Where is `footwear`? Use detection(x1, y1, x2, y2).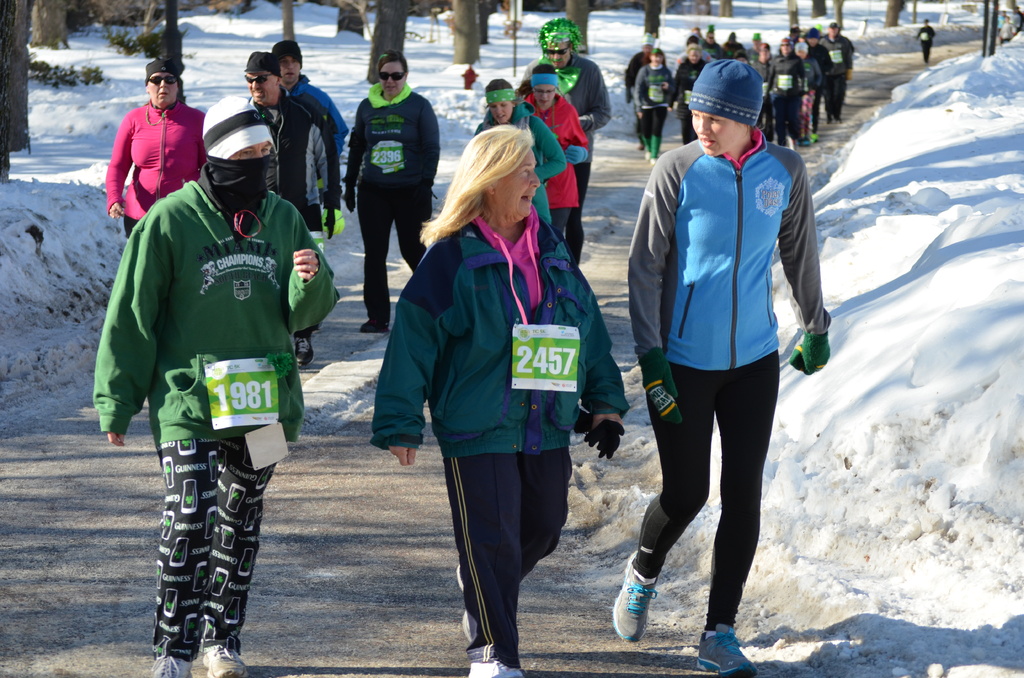
detection(464, 655, 524, 677).
